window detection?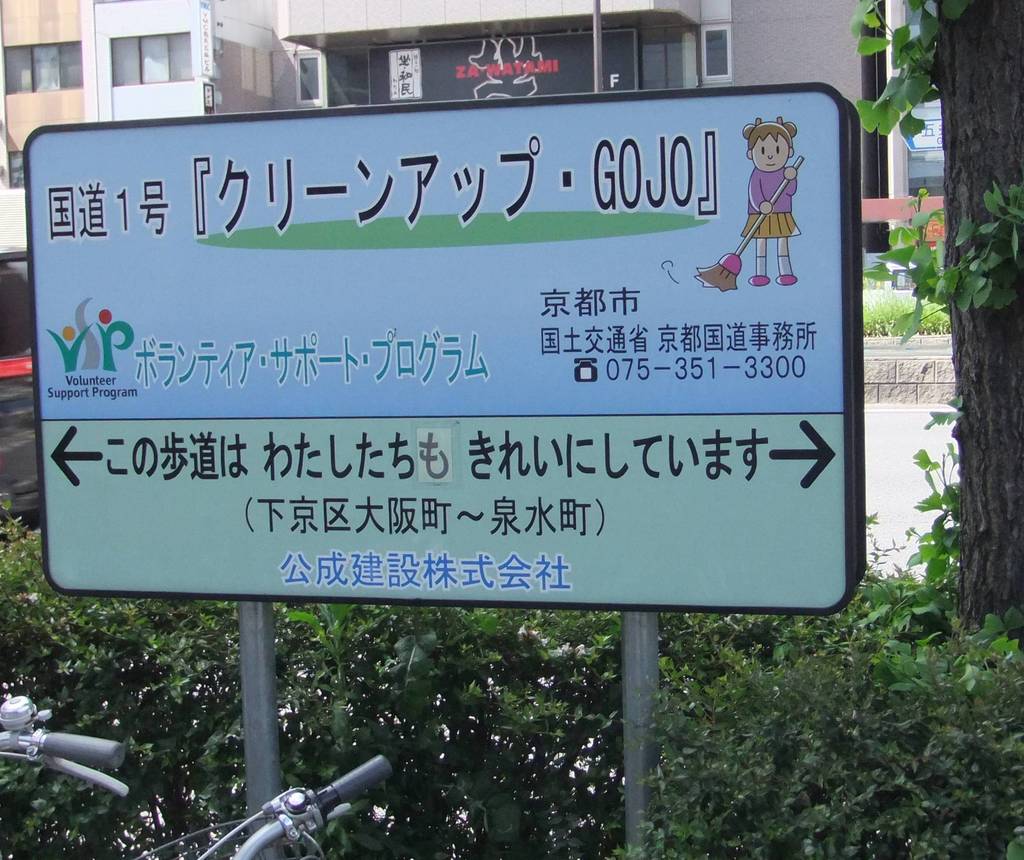
2 151 28 194
